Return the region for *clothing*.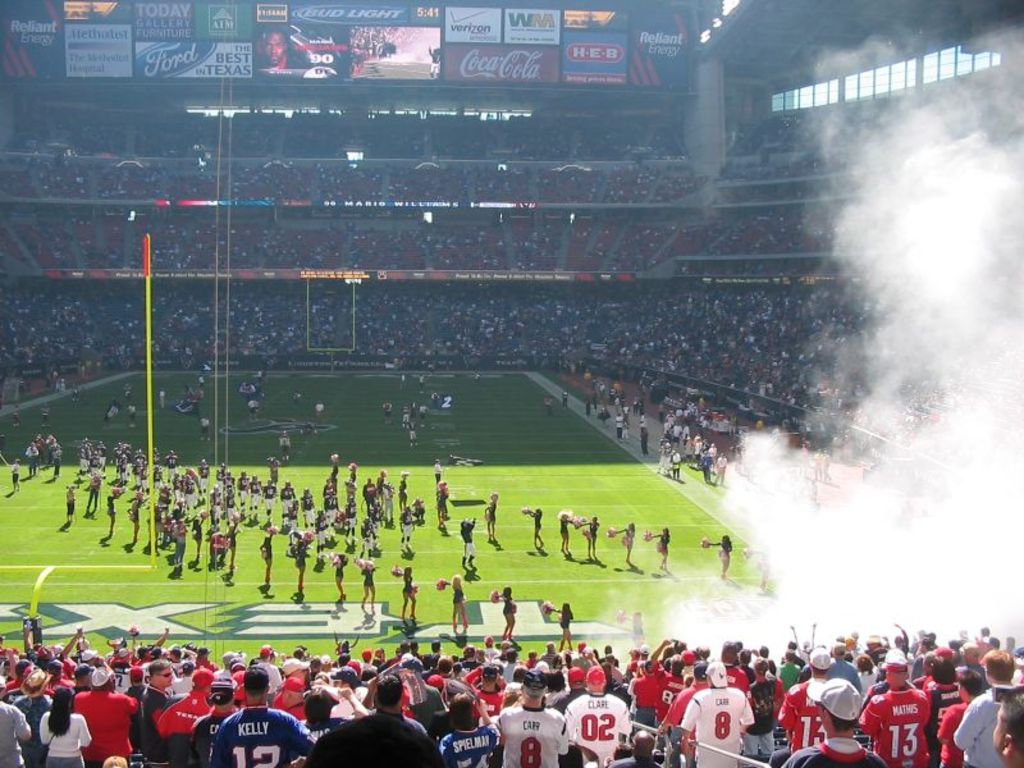
<bbox>334, 458, 339, 477</bbox>.
